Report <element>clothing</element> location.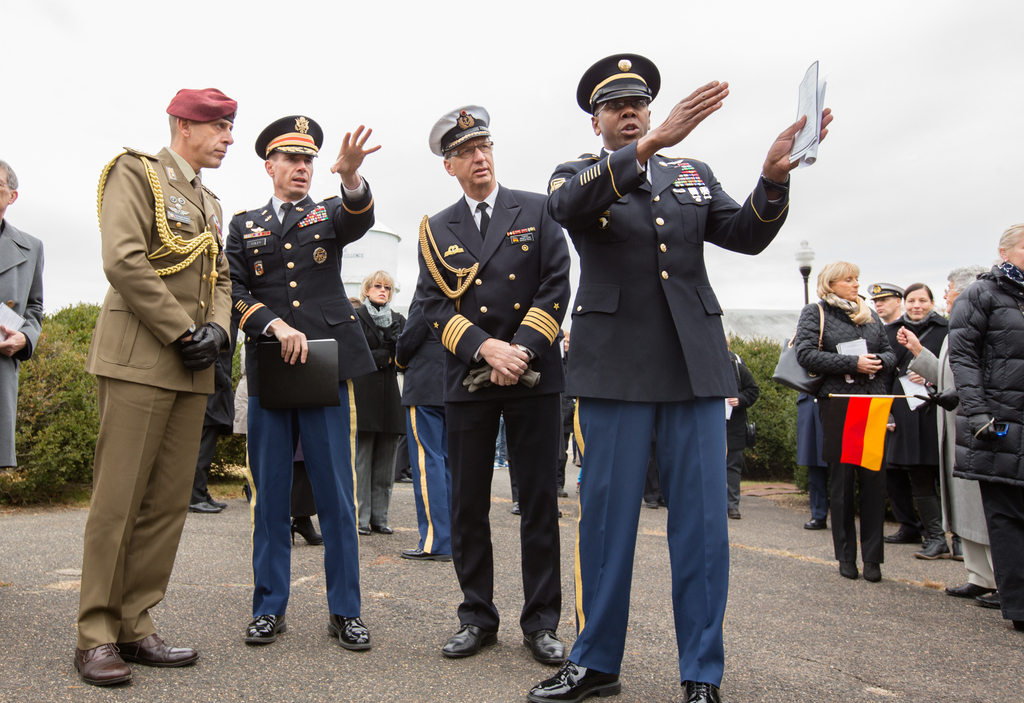
Report: 330/306/408/521.
